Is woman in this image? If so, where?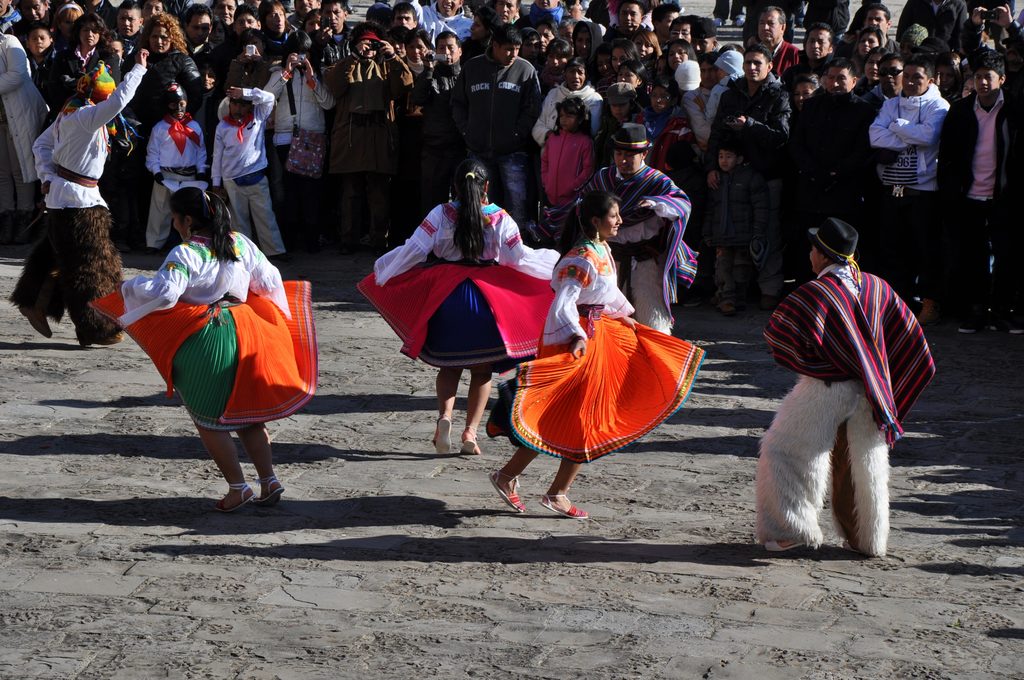
Yes, at x1=593, y1=38, x2=636, y2=95.
